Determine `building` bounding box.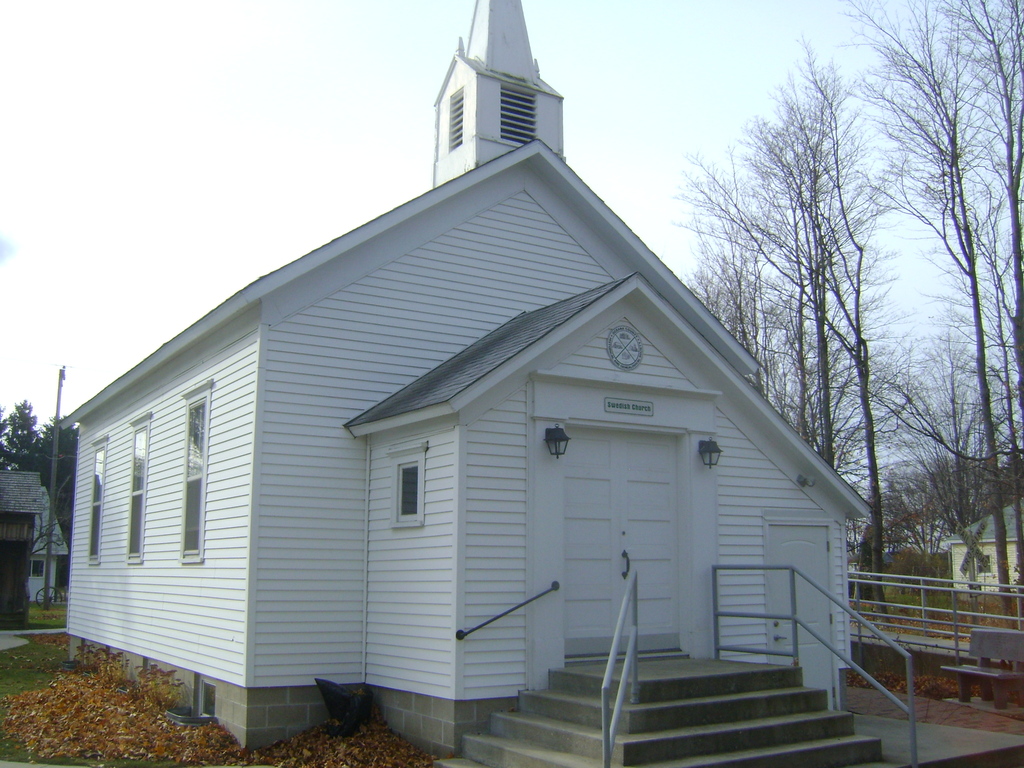
Determined: [938,499,1023,602].
